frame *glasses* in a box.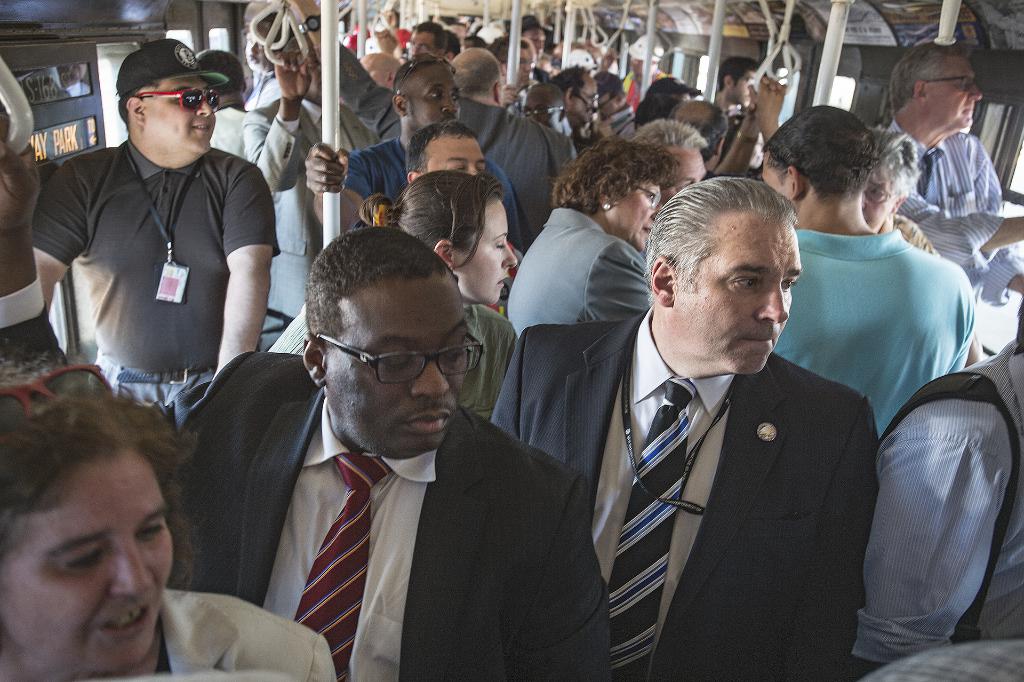
x1=310 y1=333 x2=478 y2=378.
